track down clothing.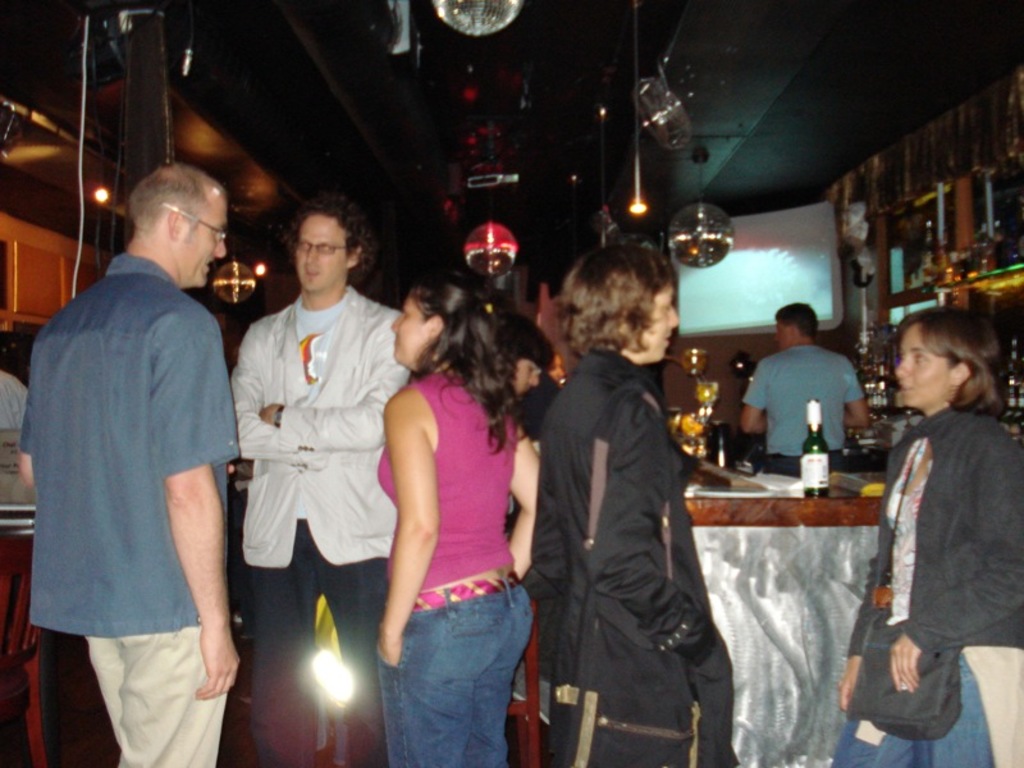
Tracked to (left=521, top=374, right=564, bottom=417).
